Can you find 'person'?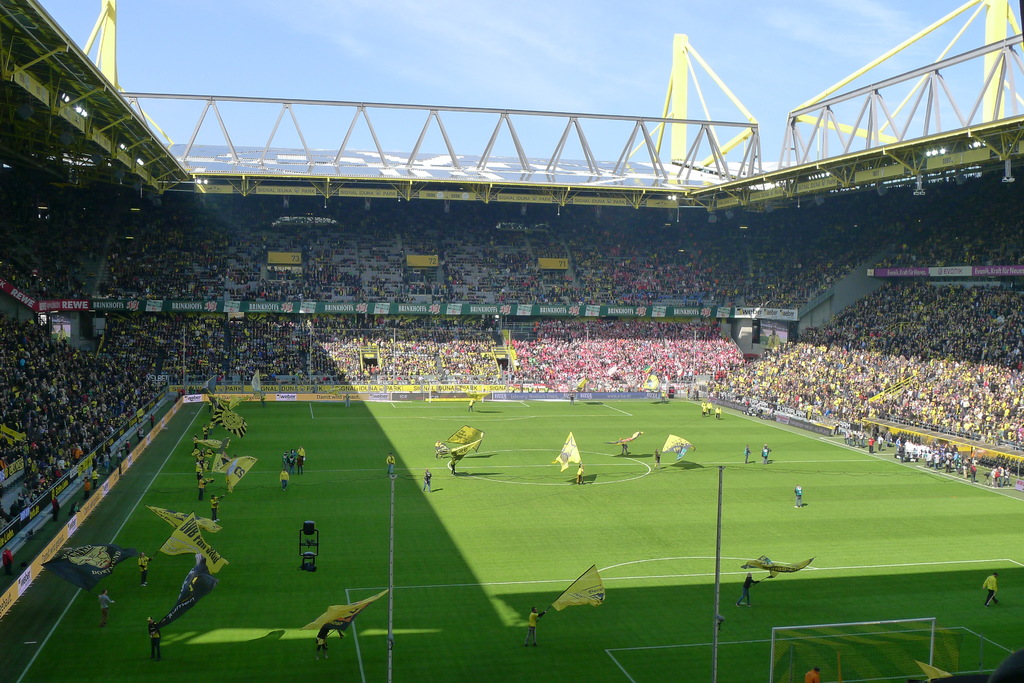
Yes, bounding box: crop(567, 458, 582, 483).
